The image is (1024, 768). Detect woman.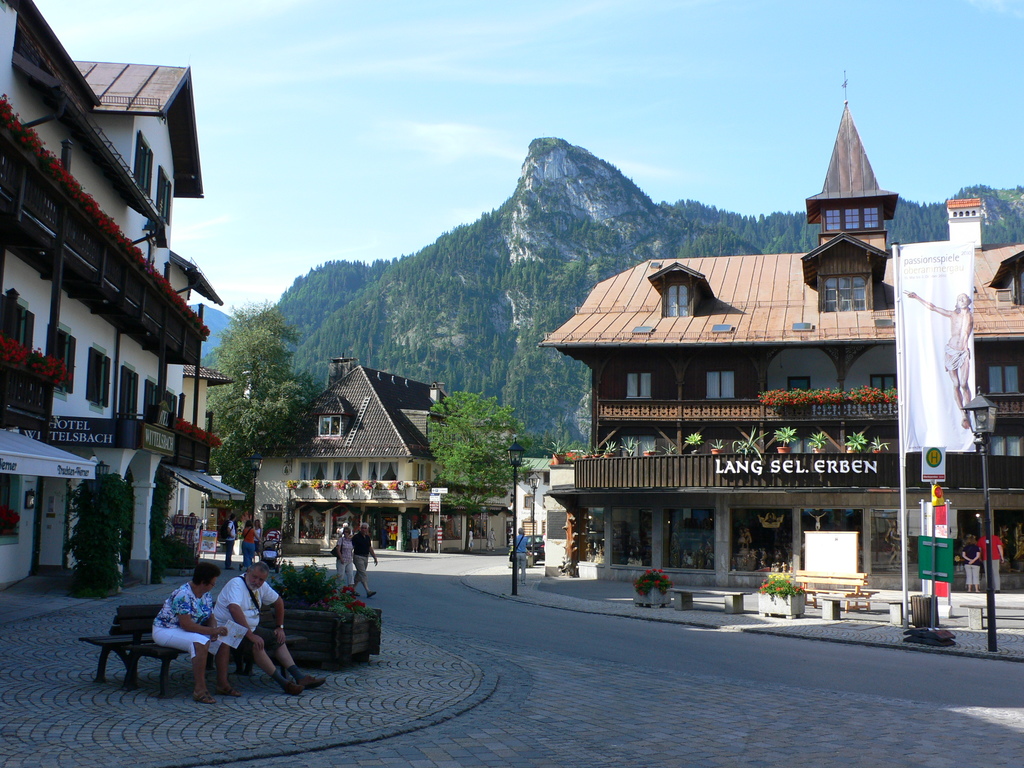
Detection: pyautogui.locateOnScreen(959, 532, 981, 596).
